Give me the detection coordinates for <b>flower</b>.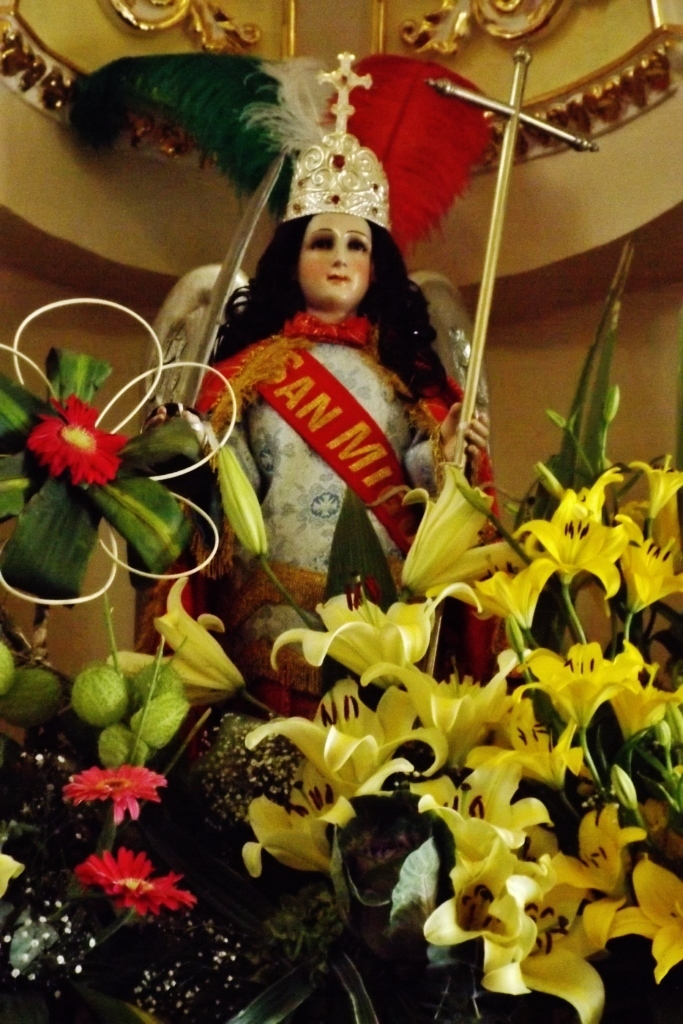
<region>59, 760, 167, 835</region>.
